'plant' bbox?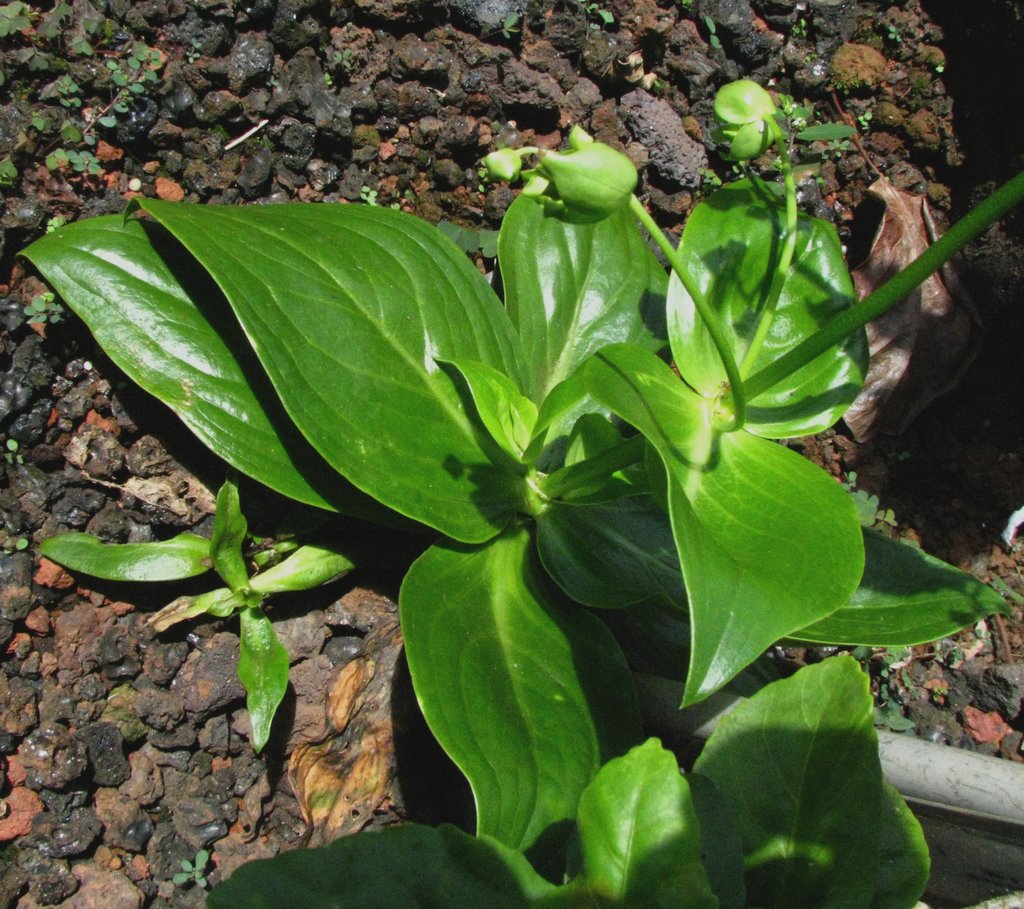
[left=934, top=62, right=946, bottom=74]
